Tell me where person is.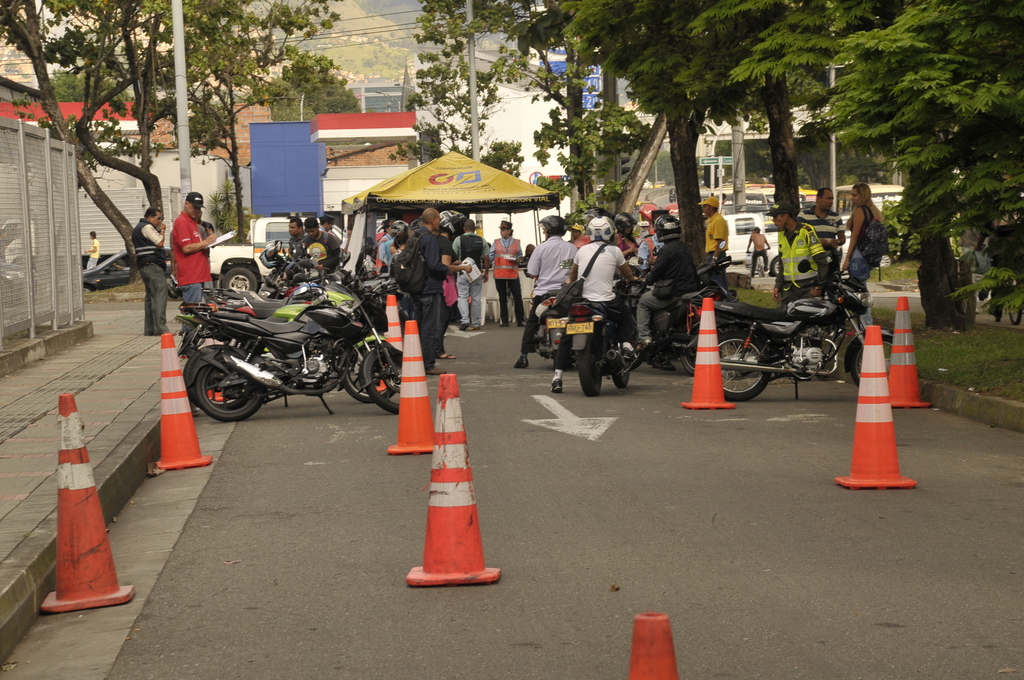
person is at box(769, 203, 828, 296).
